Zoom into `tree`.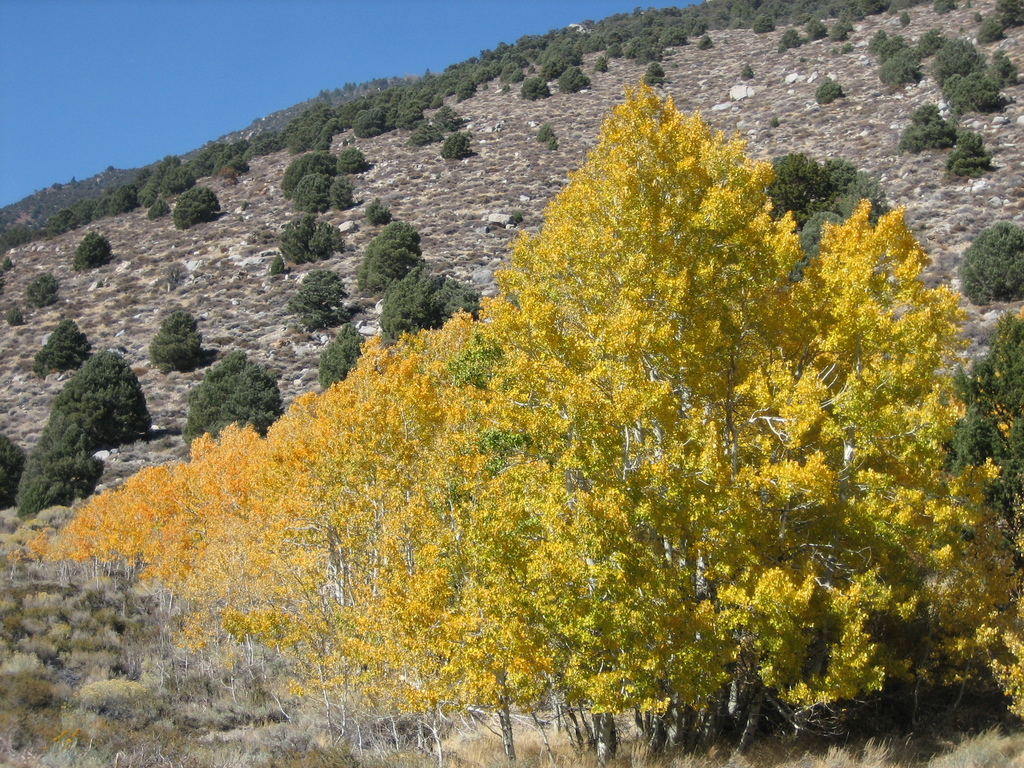
Zoom target: [15, 404, 102, 518].
